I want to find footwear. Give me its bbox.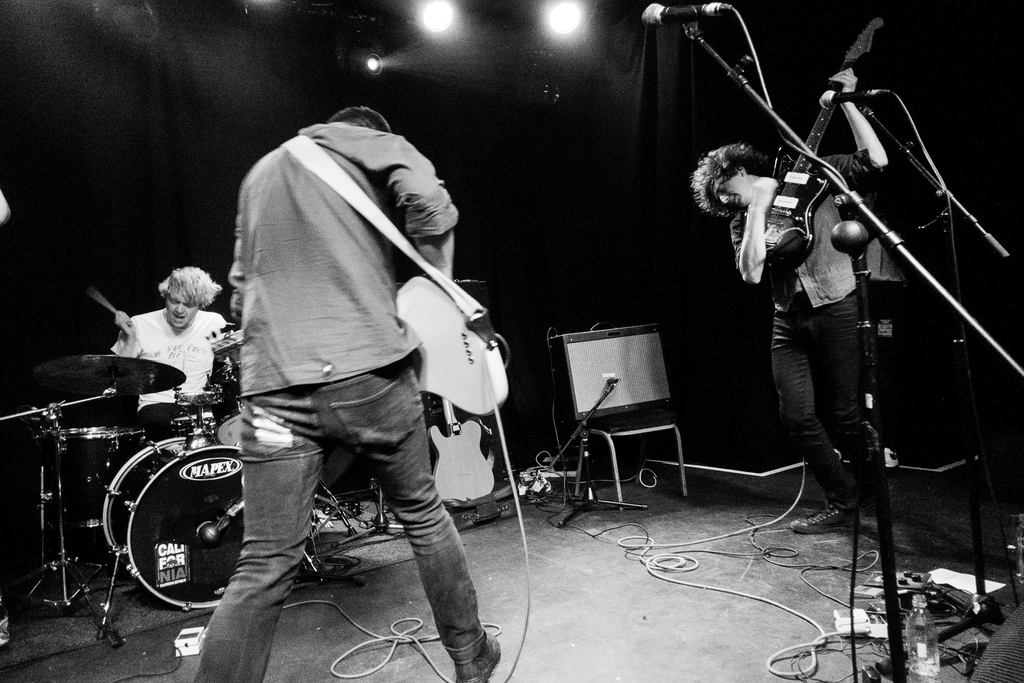
pyautogui.locateOnScreen(426, 588, 497, 680).
